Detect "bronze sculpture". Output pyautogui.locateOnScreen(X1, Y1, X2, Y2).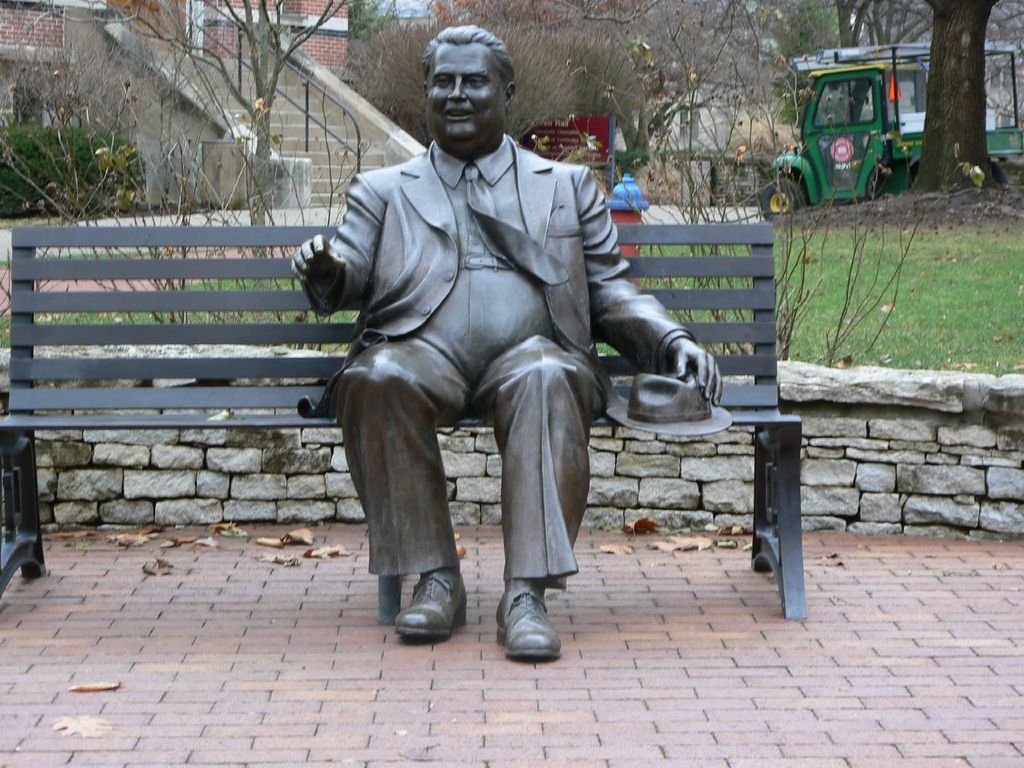
pyautogui.locateOnScreen(291, 22, 735, 663).
